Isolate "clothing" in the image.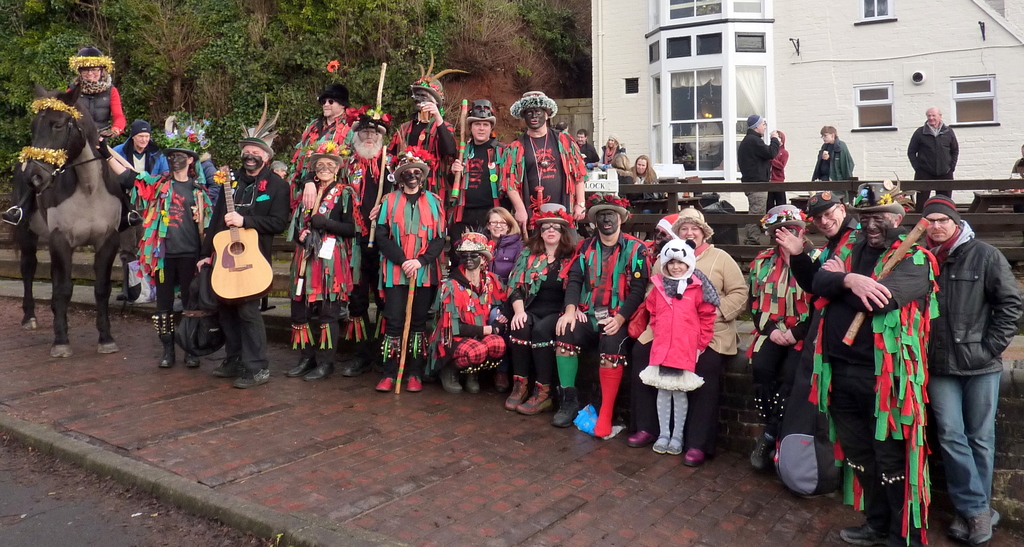
Isolated region: region(120, 179, 209, 347).
